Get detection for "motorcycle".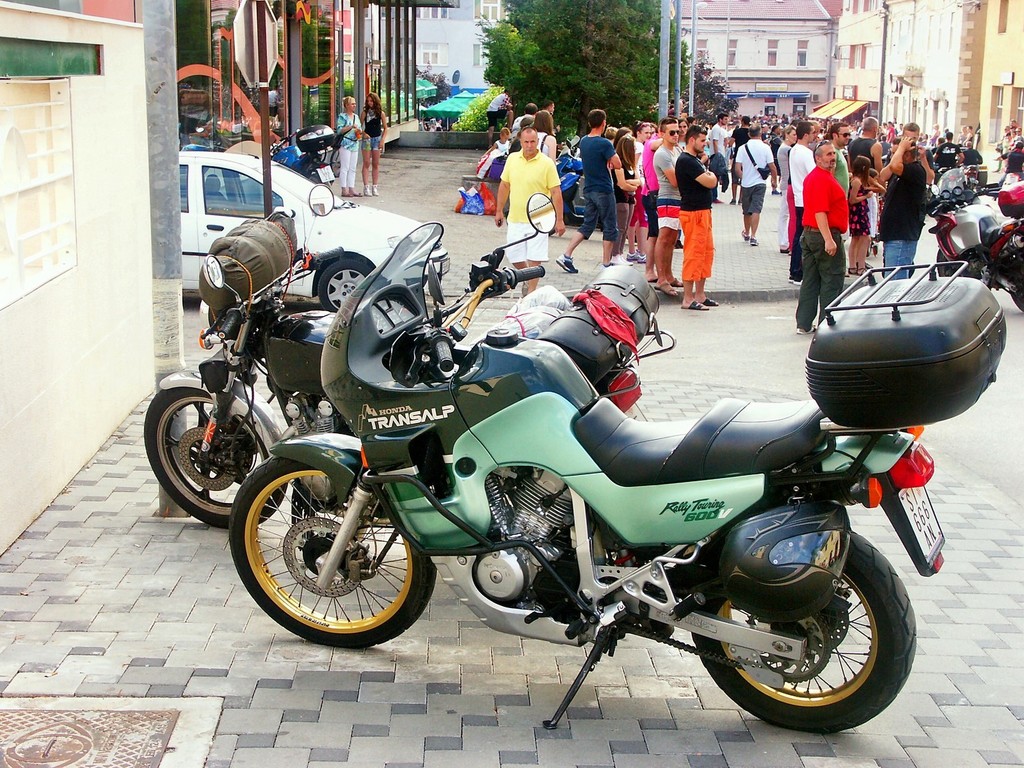
Detection: {"x1": 264, "y1": 118, "x2": 344, "y2": 205}.
